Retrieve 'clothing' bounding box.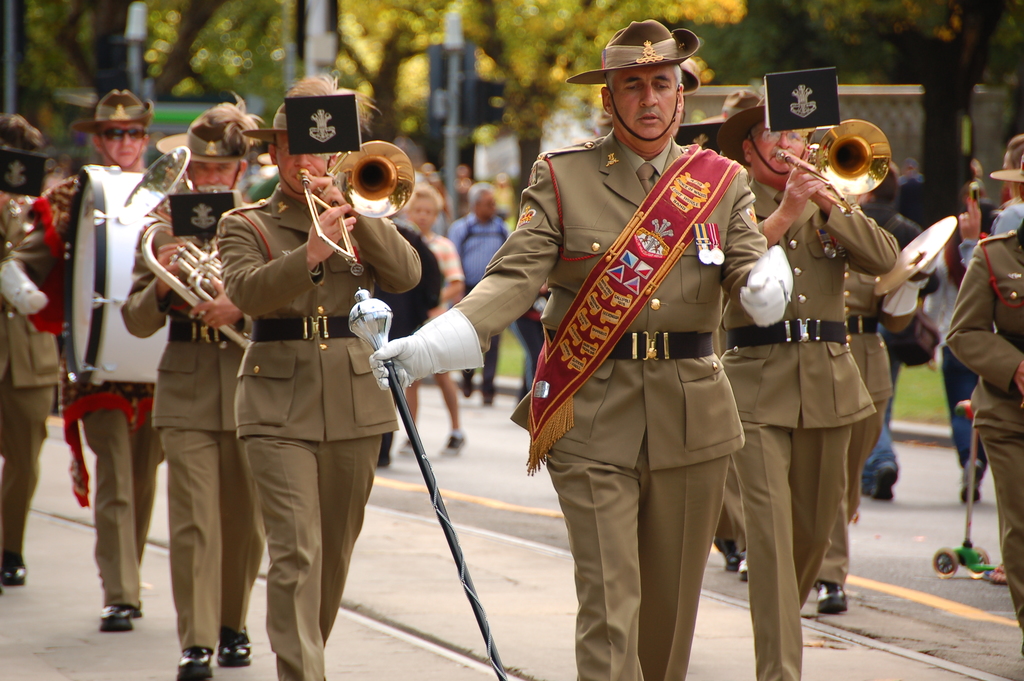
Bounding box: [516, 286, 553, 390].
